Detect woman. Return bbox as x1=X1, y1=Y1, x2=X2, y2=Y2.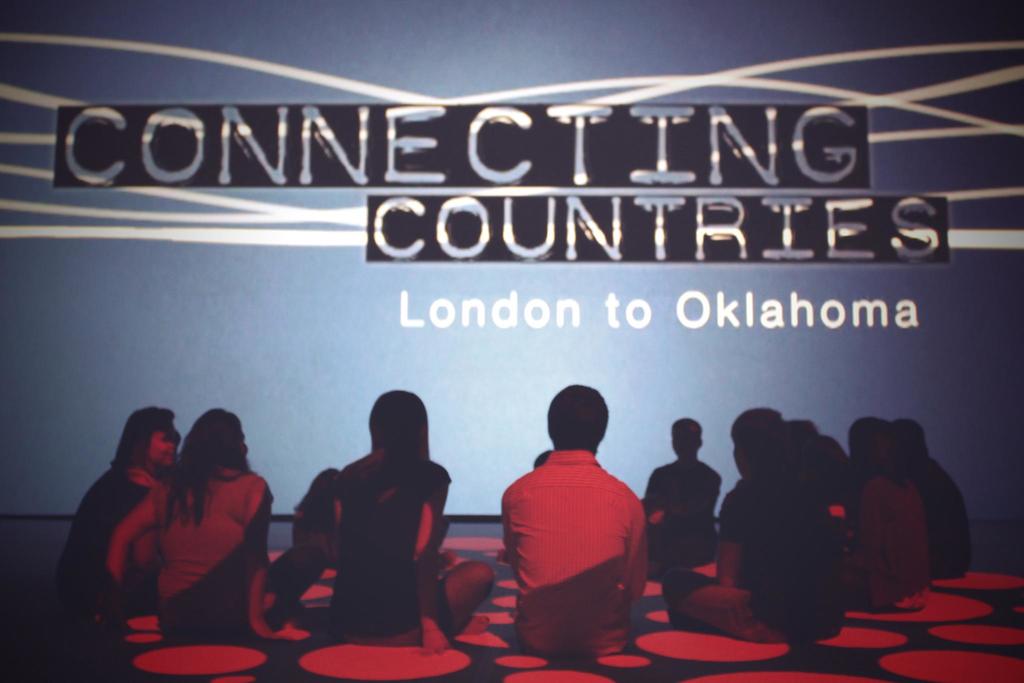
x1=664, y1=404, x2=840, y2=651.
